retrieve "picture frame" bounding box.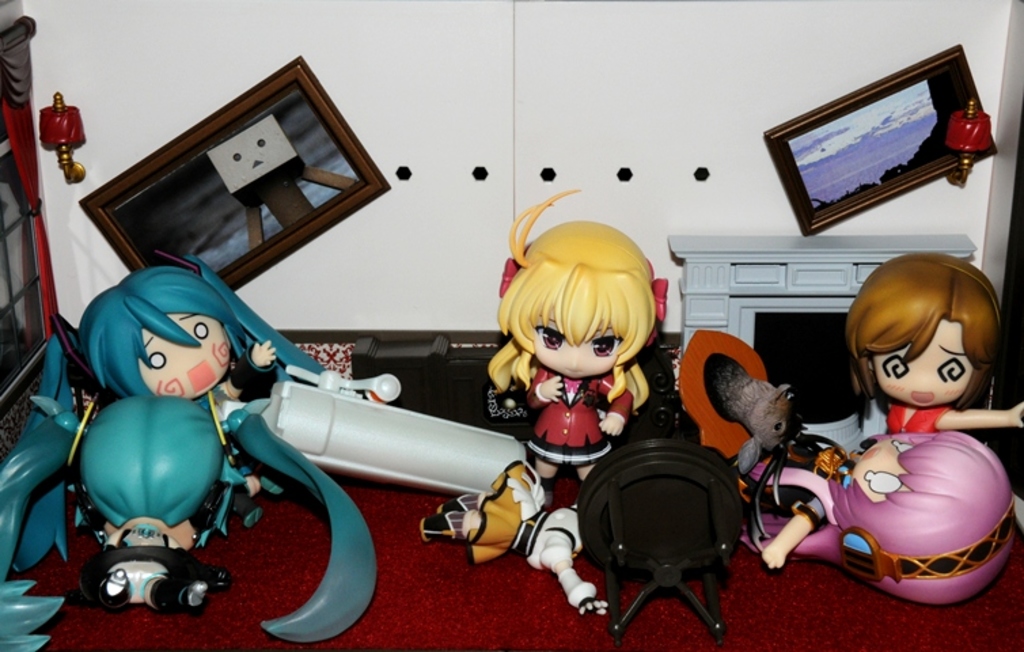
Bounding box: 77/57/388/292.
